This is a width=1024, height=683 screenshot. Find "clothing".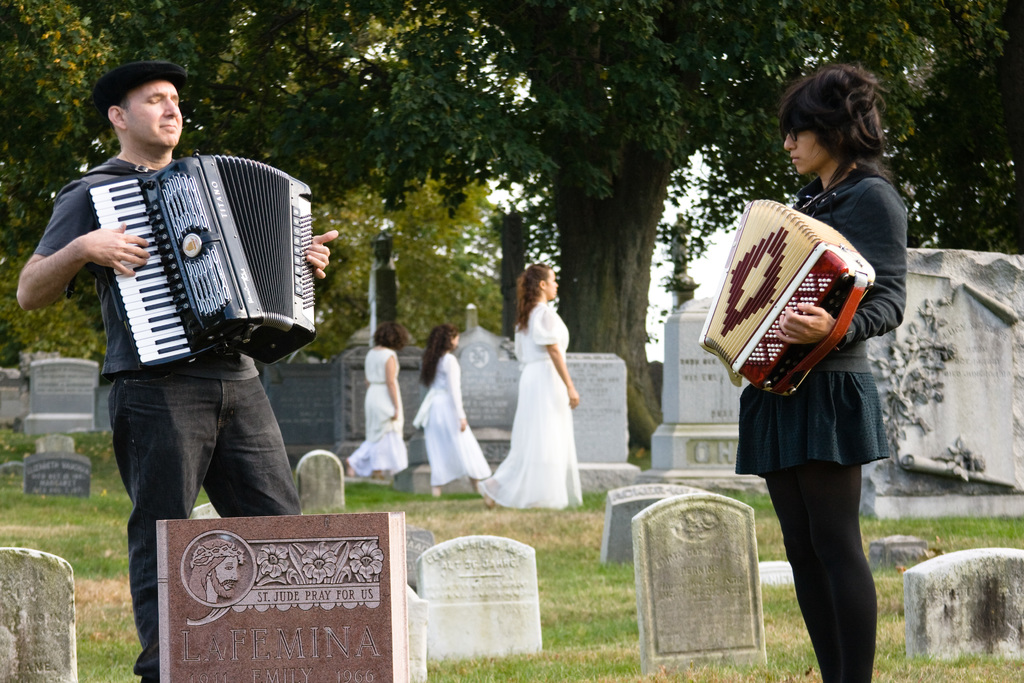
Bounding box: 492:295:595:504.
